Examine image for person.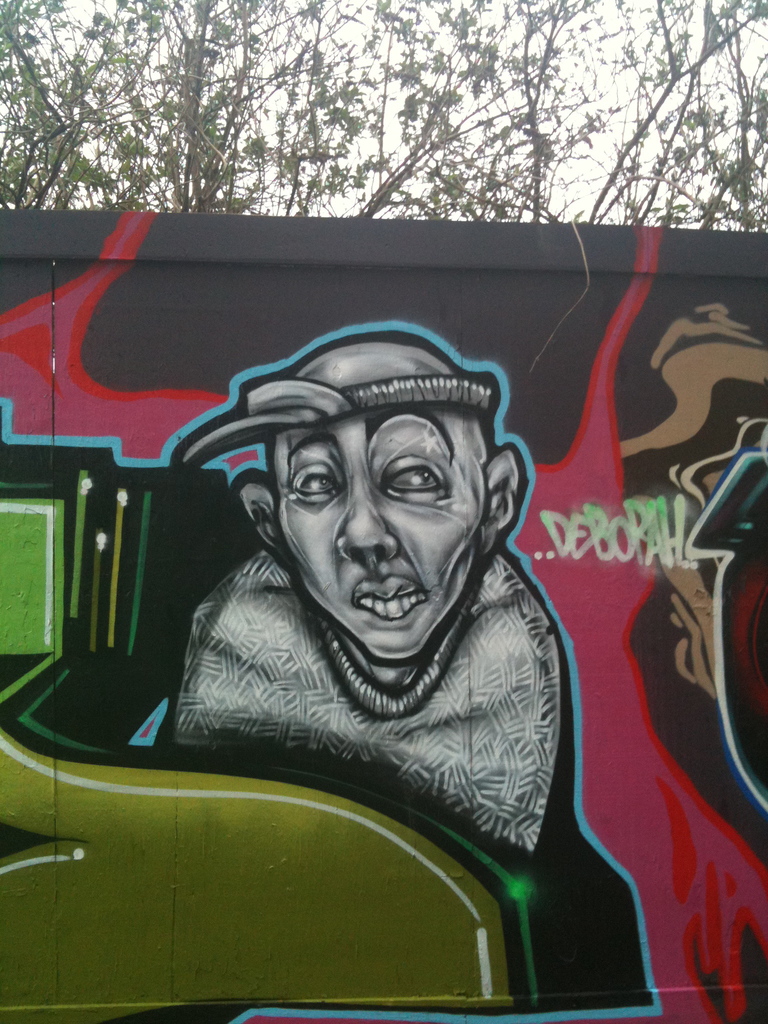
Examination result: 175:330:563:856.
